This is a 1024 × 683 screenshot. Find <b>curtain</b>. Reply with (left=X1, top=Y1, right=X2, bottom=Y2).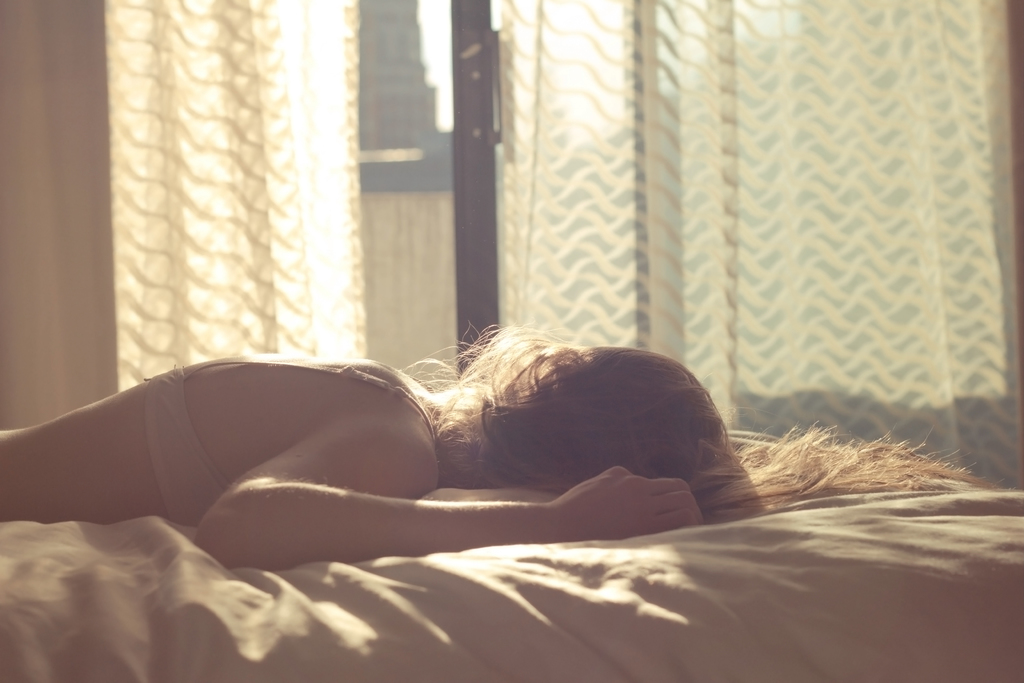
(left=495, top=0, right=1023, bottom=491).
